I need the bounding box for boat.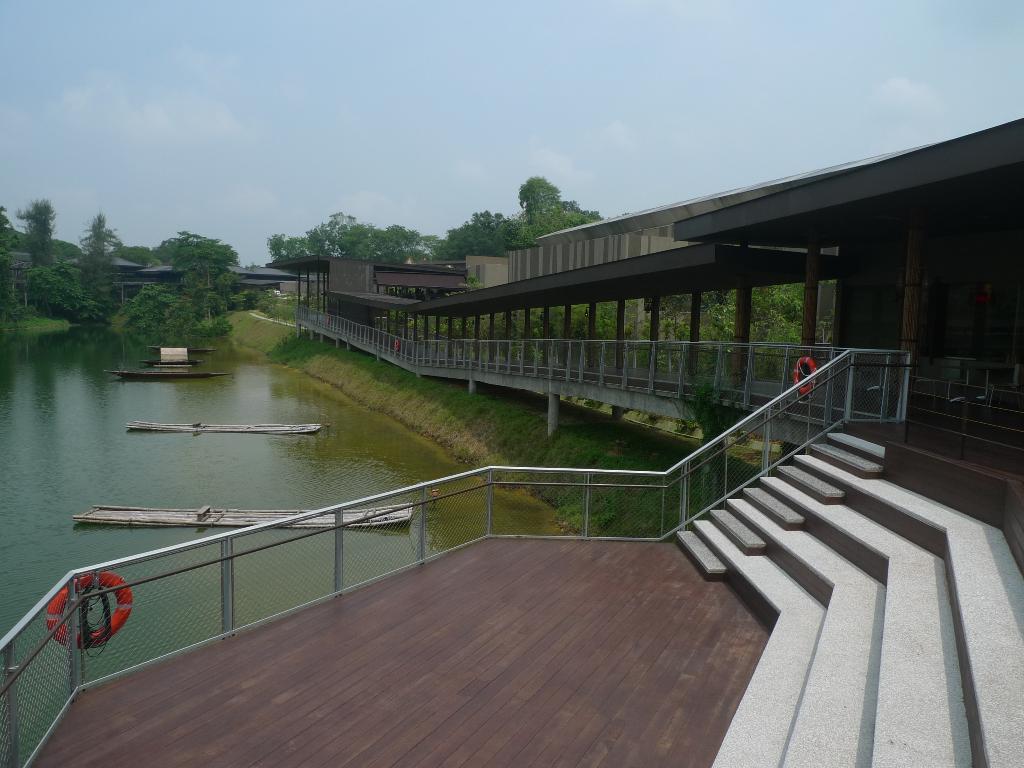
Here it is: (left=103, top=367, right=232, bottom=378).
